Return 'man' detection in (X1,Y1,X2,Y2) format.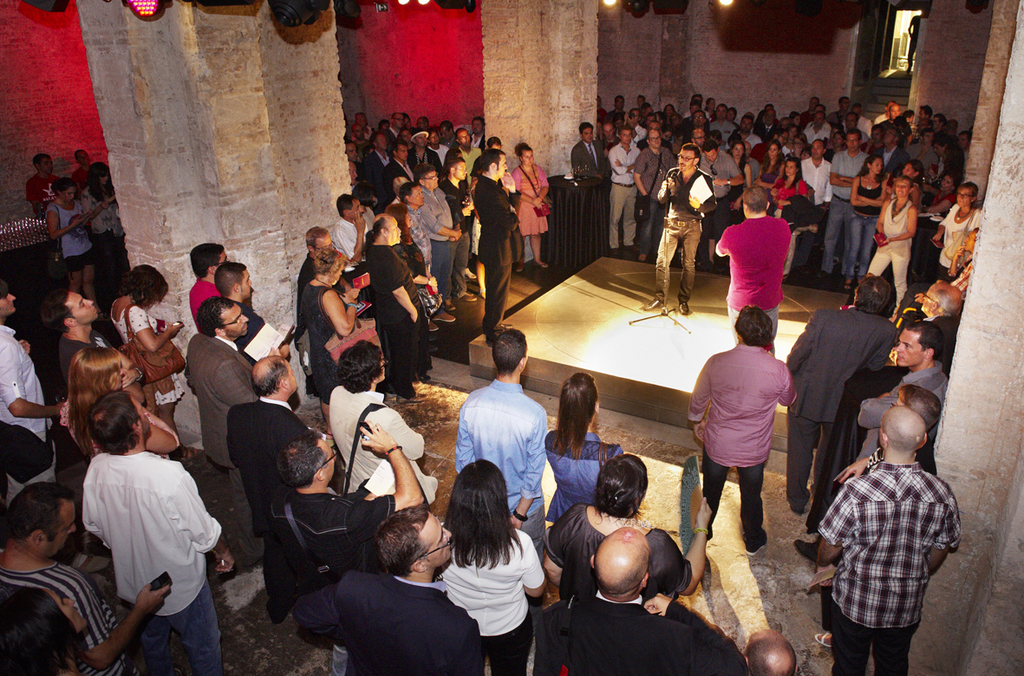
(389,144,418,183).
